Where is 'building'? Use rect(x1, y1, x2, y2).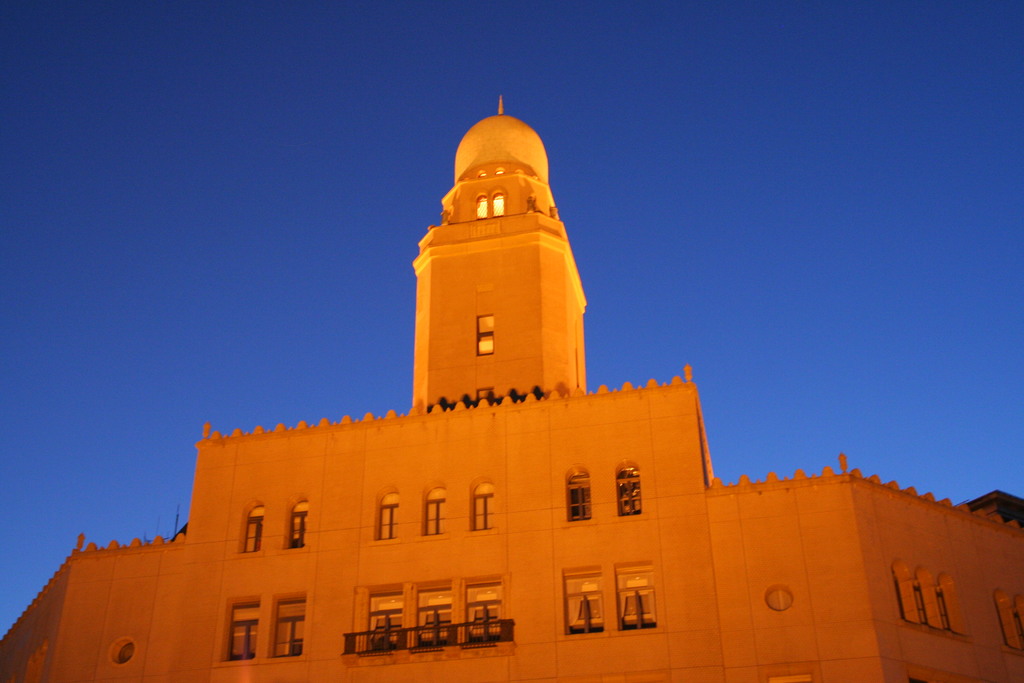
rect(0, 93, 1023, 682).
